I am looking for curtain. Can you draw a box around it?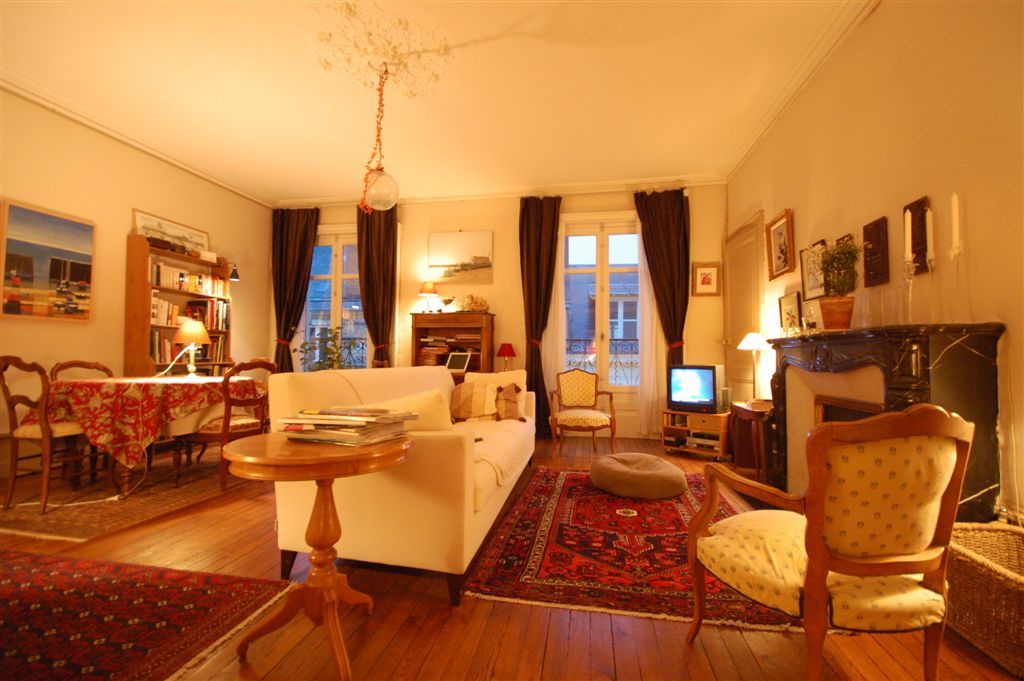
Sure, the bounding box is bbox=(520, 183, 558, 433).
